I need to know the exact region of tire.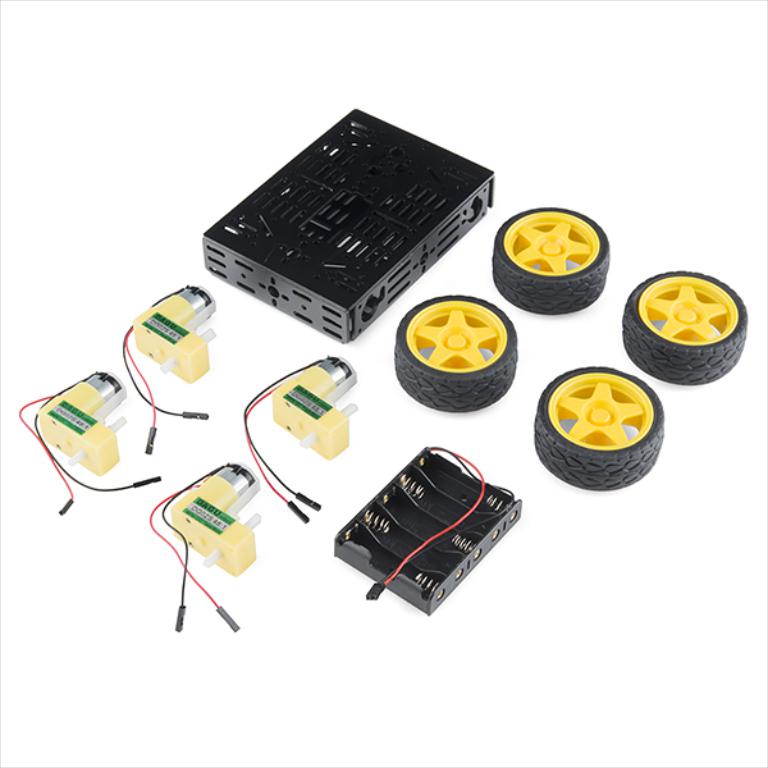
Region: l=622, t=268, r=748, b=383.
